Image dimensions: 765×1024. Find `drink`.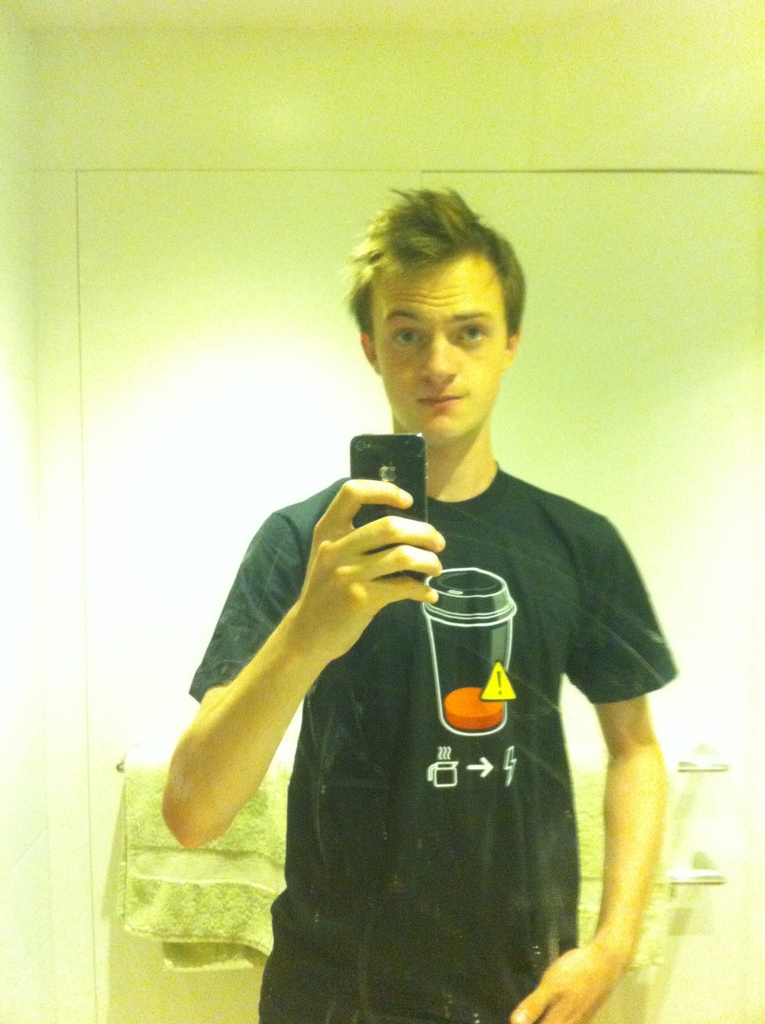
Rect(434, 567, 527, 699).
